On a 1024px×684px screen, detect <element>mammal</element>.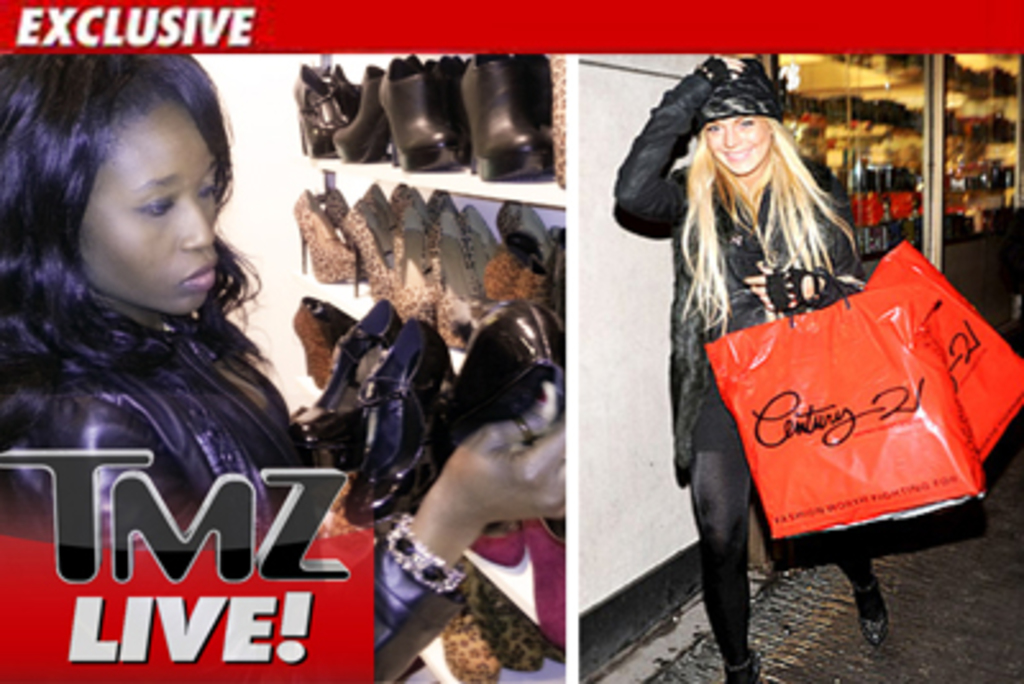
x1=609 y1=72 x2=906 y2=605.
